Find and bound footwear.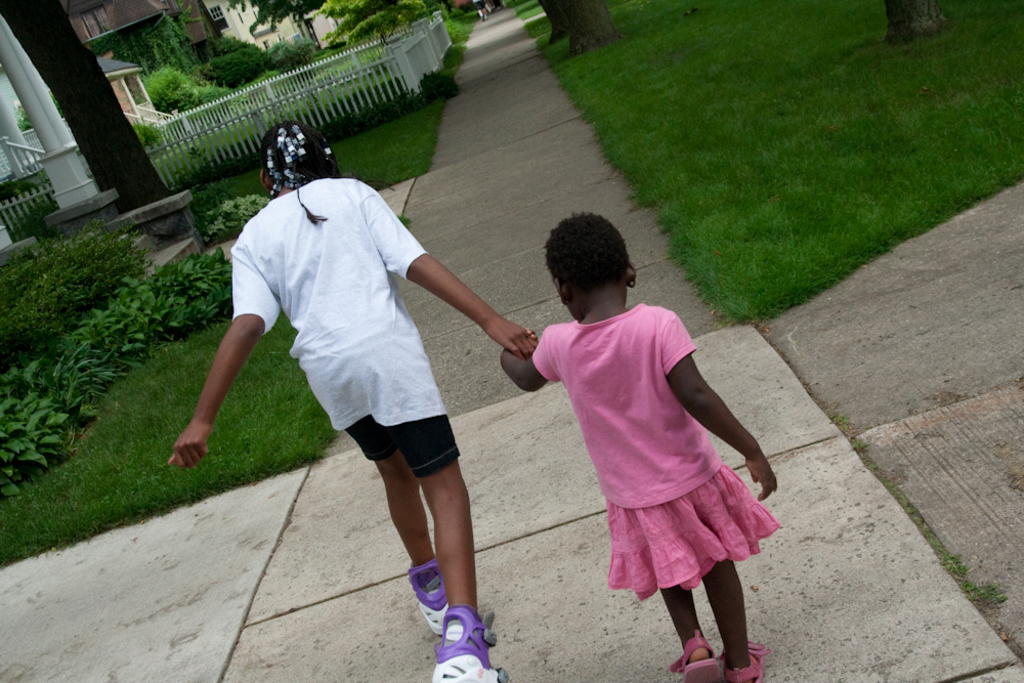
Bound: region(416, 594, 498, 672).
